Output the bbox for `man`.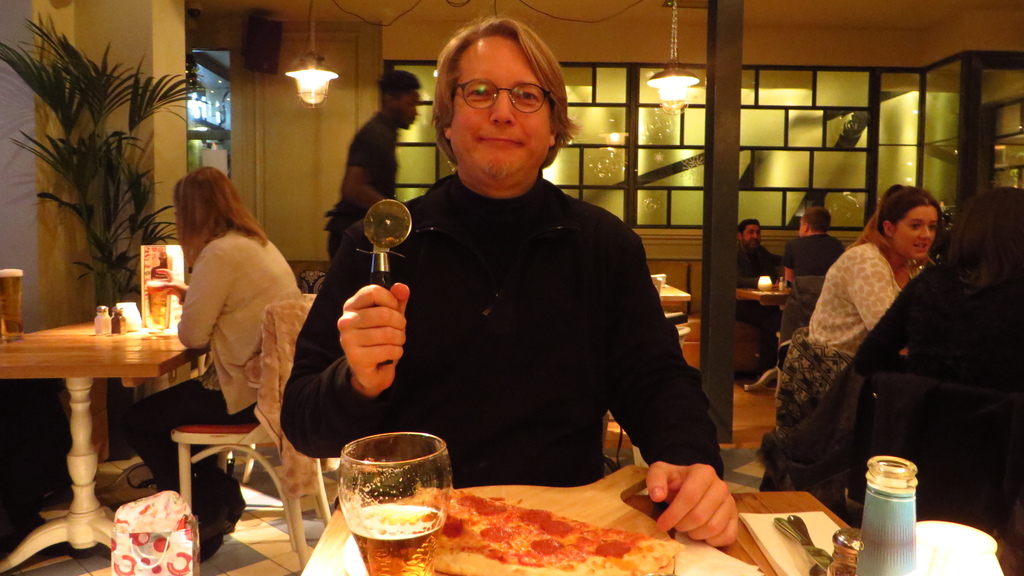
(x1=300, y1=32, x2=731, y2=522).
